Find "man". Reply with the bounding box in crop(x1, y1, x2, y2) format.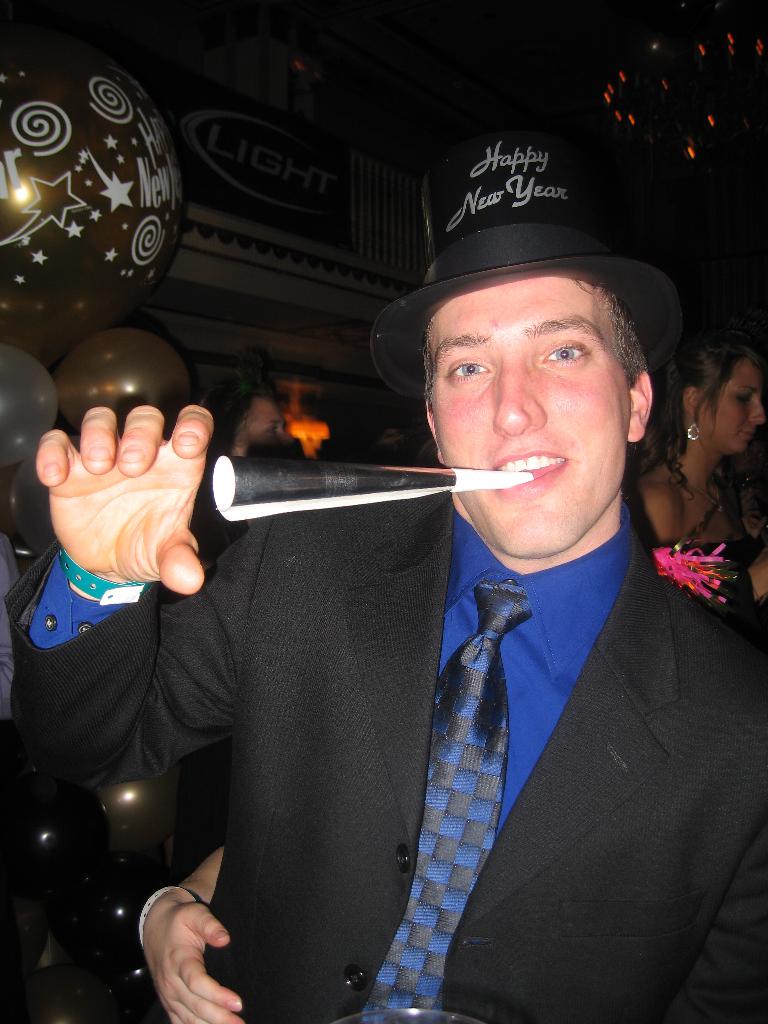
crop(68, 261, 661, 1000).
